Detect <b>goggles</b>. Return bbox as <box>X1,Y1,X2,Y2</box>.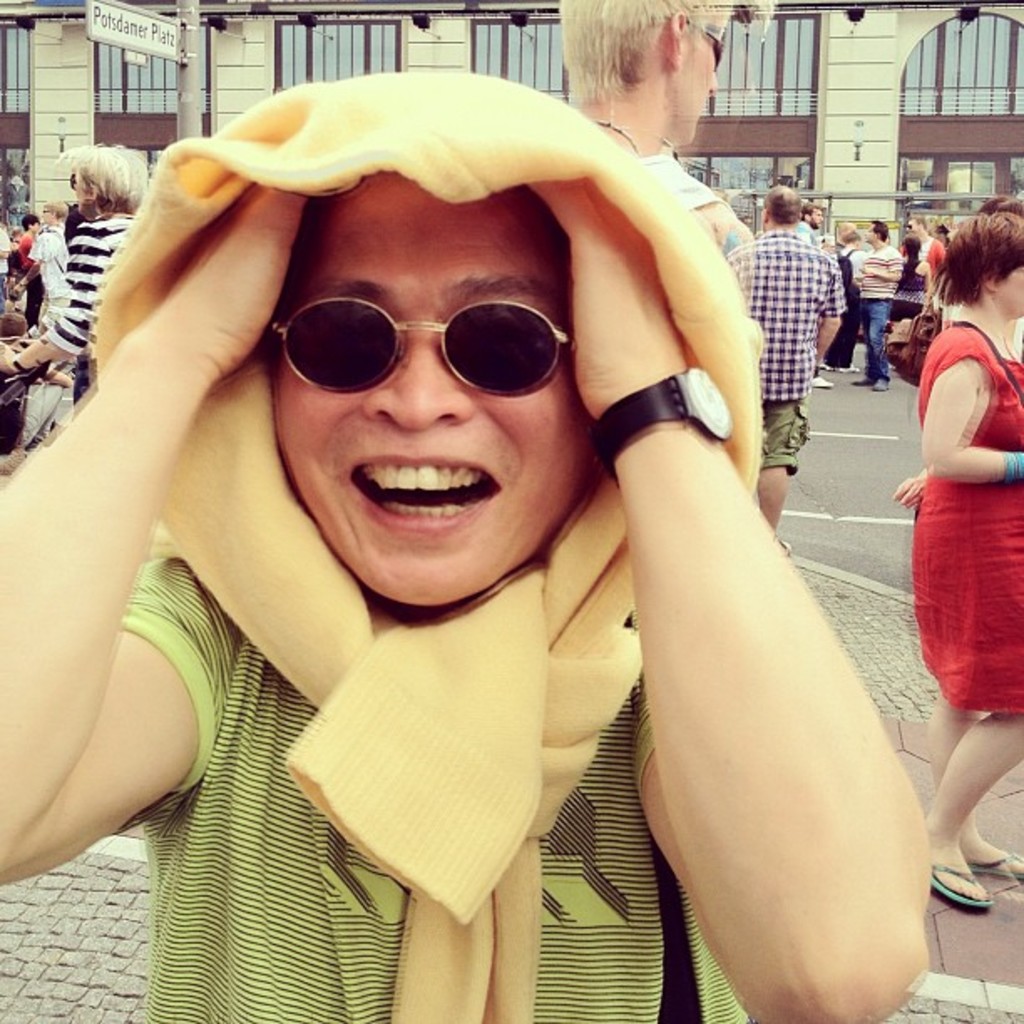
<box>264,276,601,435</box>.
